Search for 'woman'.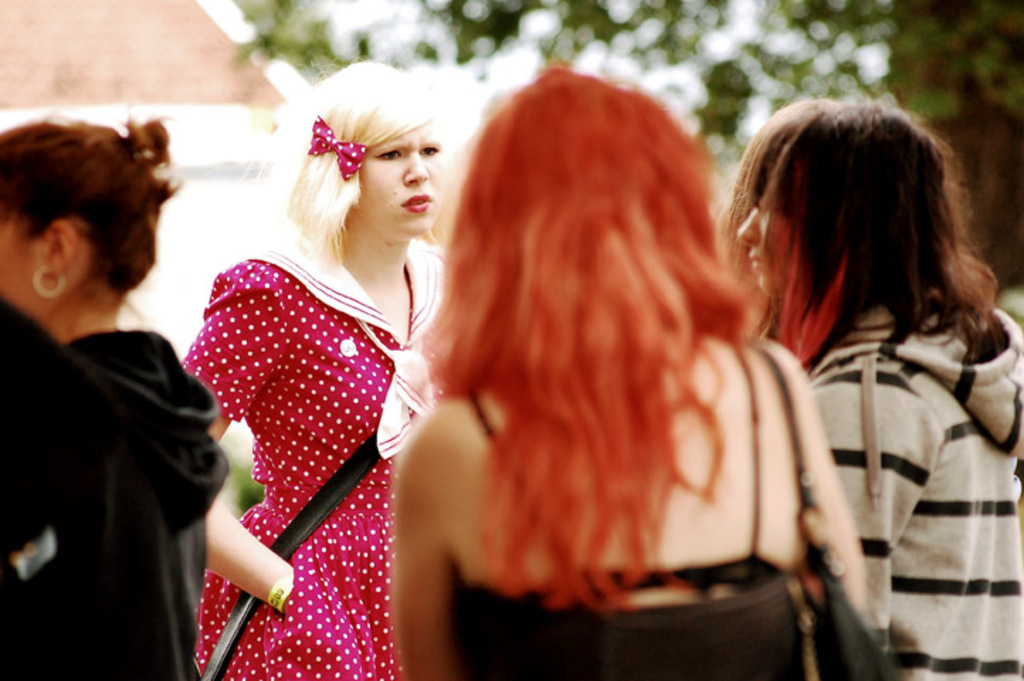
Found at pyautogui.locateOnScreen(166, 75, 468, 665).
